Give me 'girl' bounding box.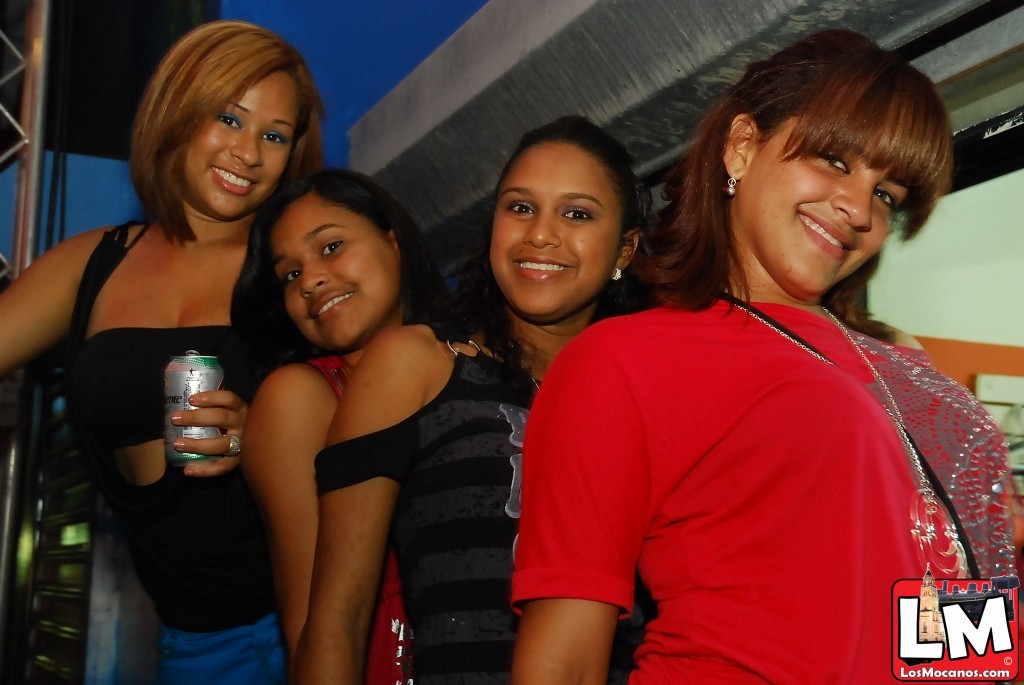
295, 115, 658, 684.
